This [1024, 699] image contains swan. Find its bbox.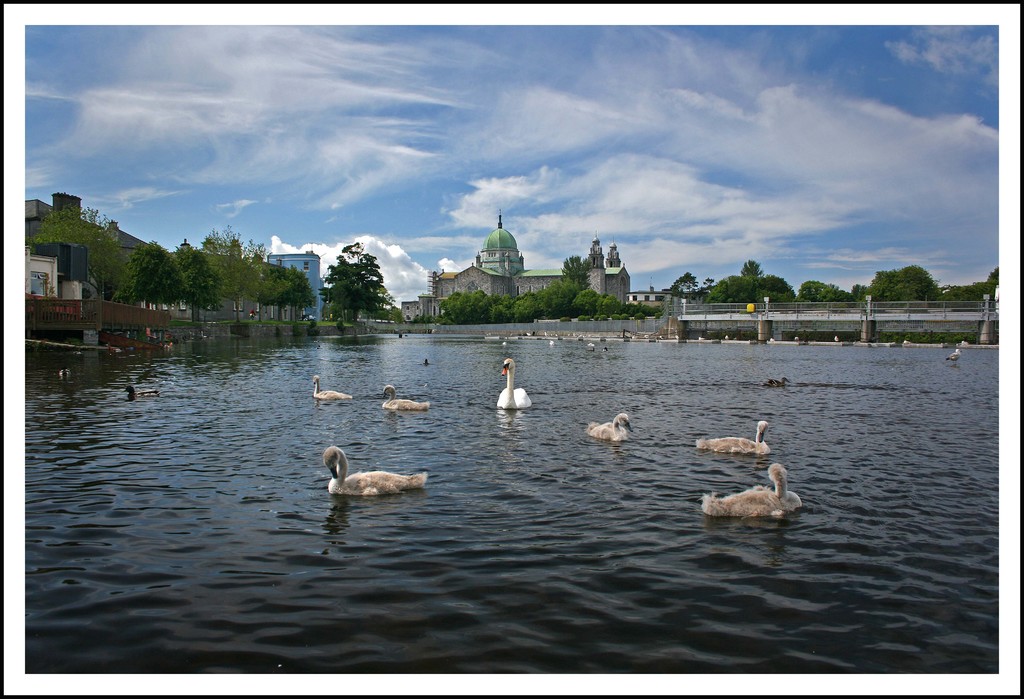
x1=582, y1=412, x2=635, y2=444.
